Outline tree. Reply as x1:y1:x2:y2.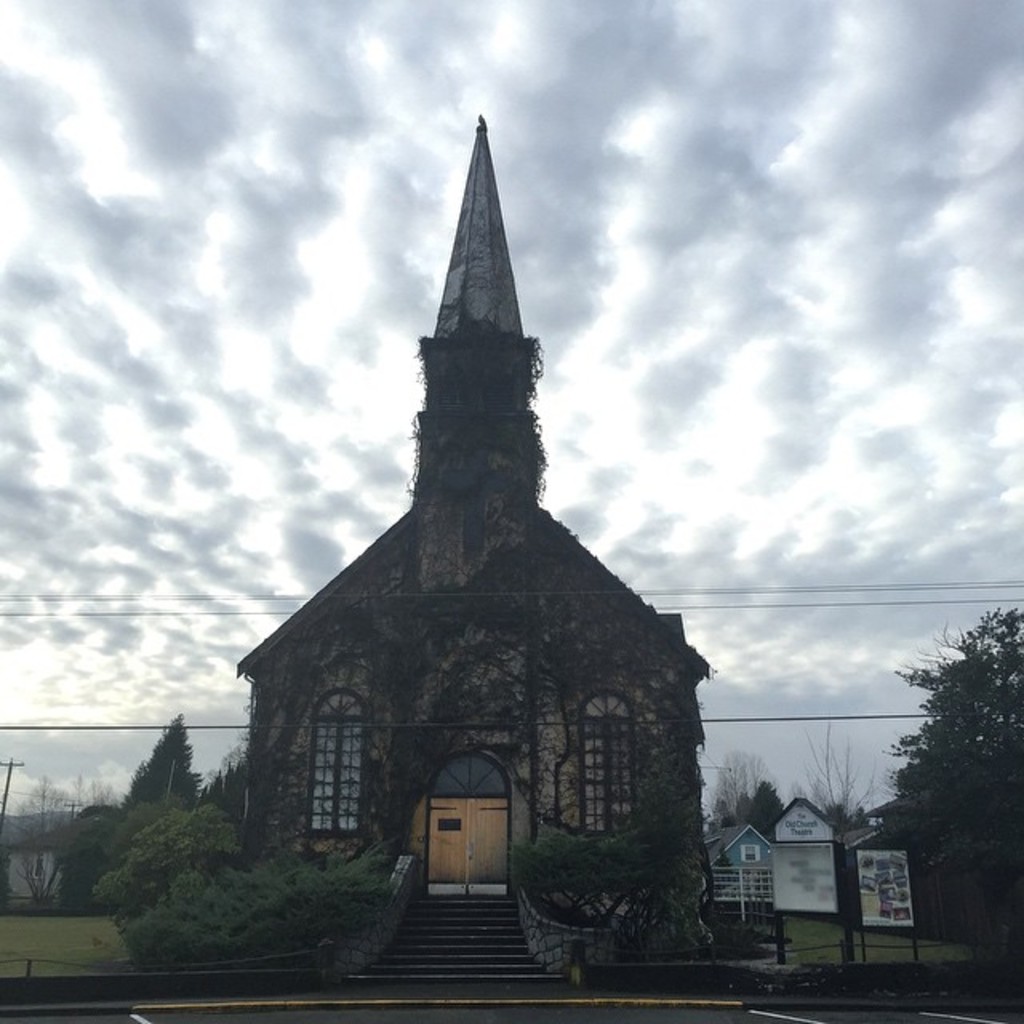
886:592:1023:914.
